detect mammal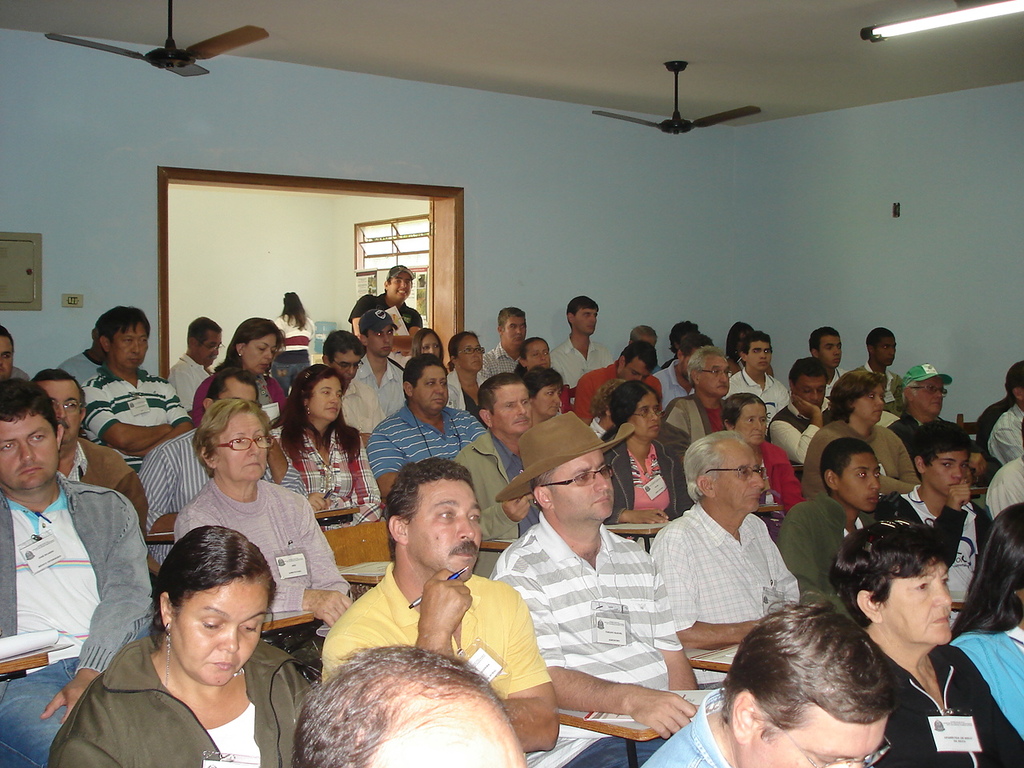
select_region(892, 363, 952, 448)
